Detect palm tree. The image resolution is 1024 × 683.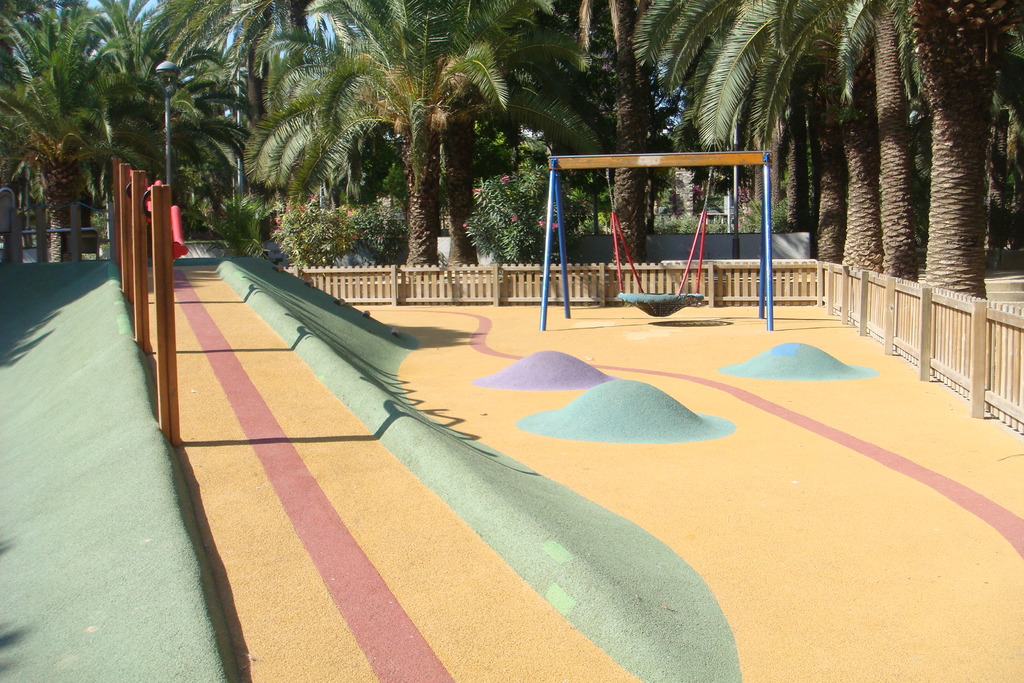
Rect(653, 0, 847, 226).
